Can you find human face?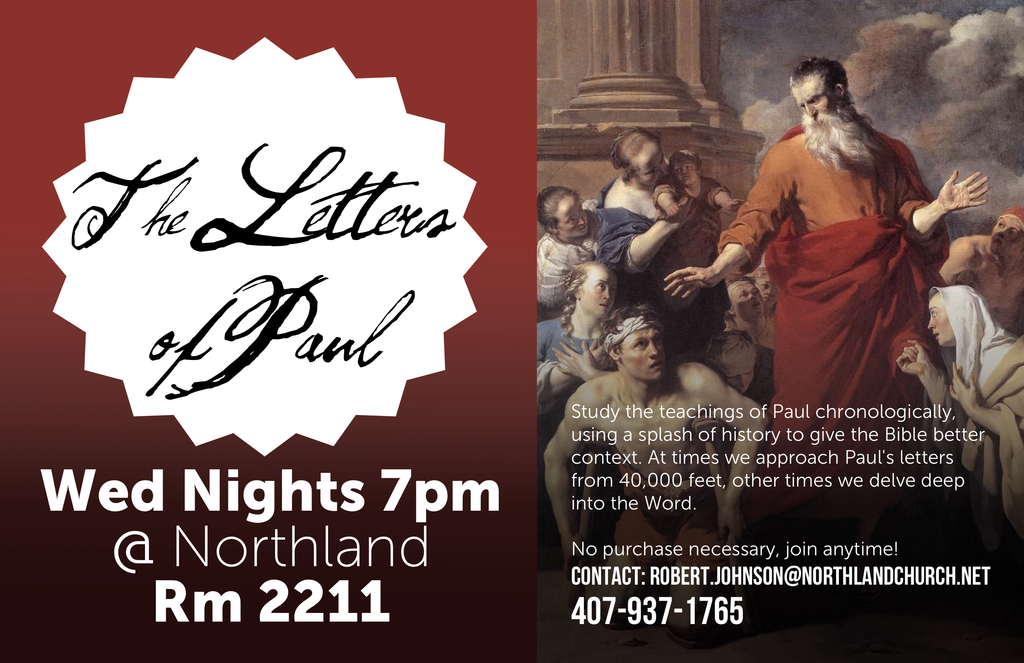
Yes, bounding box: BBox(673, 159, 693, 186).
